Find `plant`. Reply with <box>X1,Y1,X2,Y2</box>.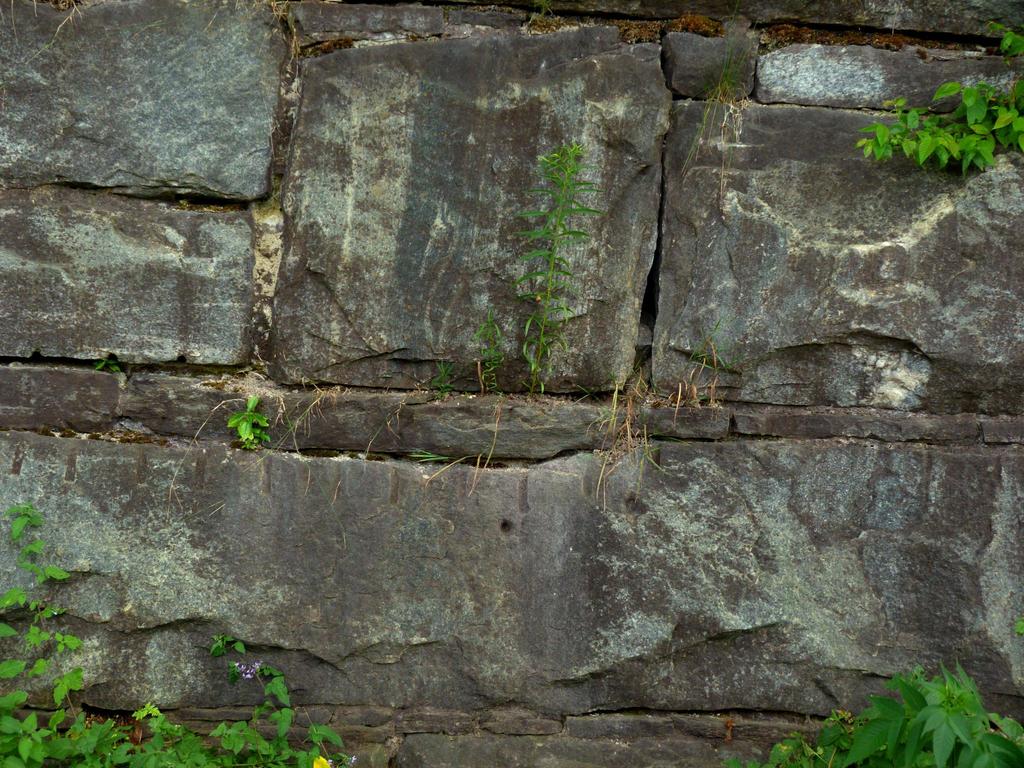
<box>399,448,458,464</box>.
